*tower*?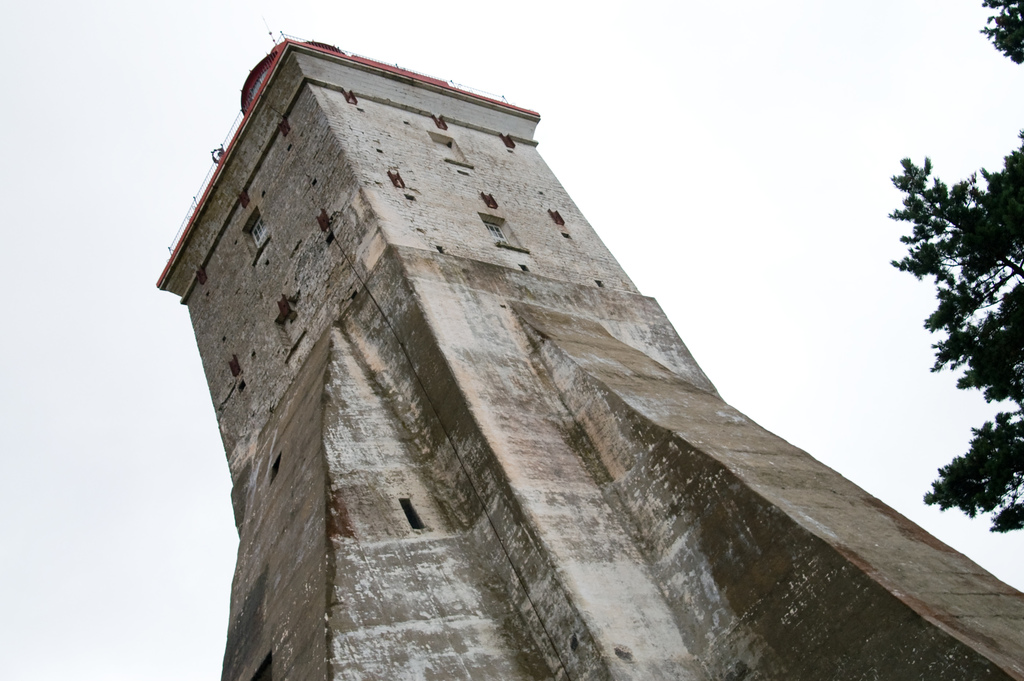
pyautogui.locateOnScreen(221, 27, 1023, 680)
